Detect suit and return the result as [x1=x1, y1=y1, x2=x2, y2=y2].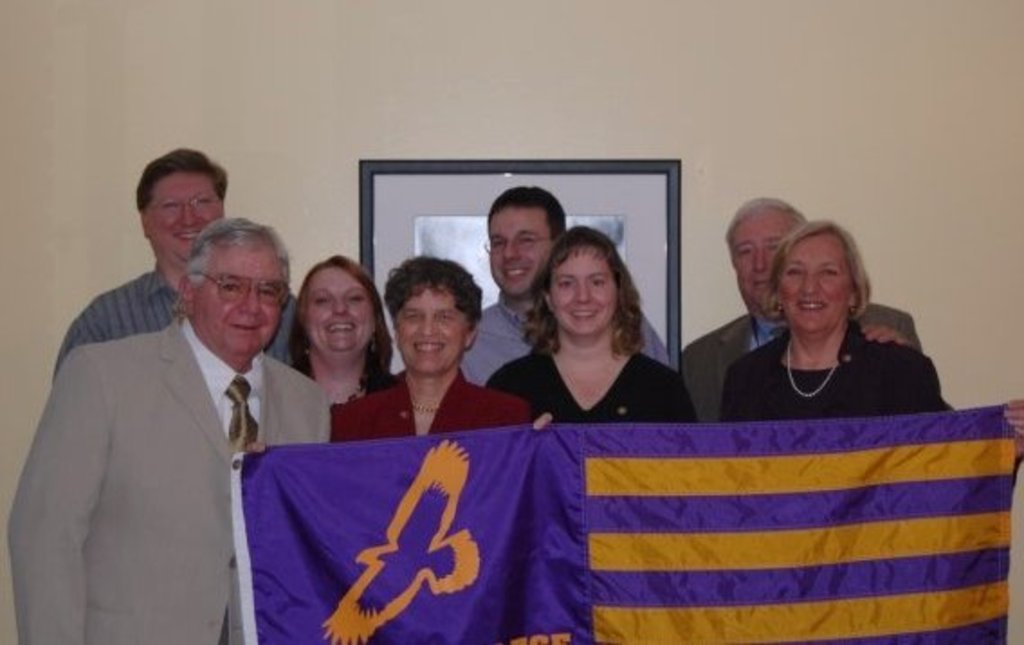
[x1=680, y1=315, x2=918, y2=422].
